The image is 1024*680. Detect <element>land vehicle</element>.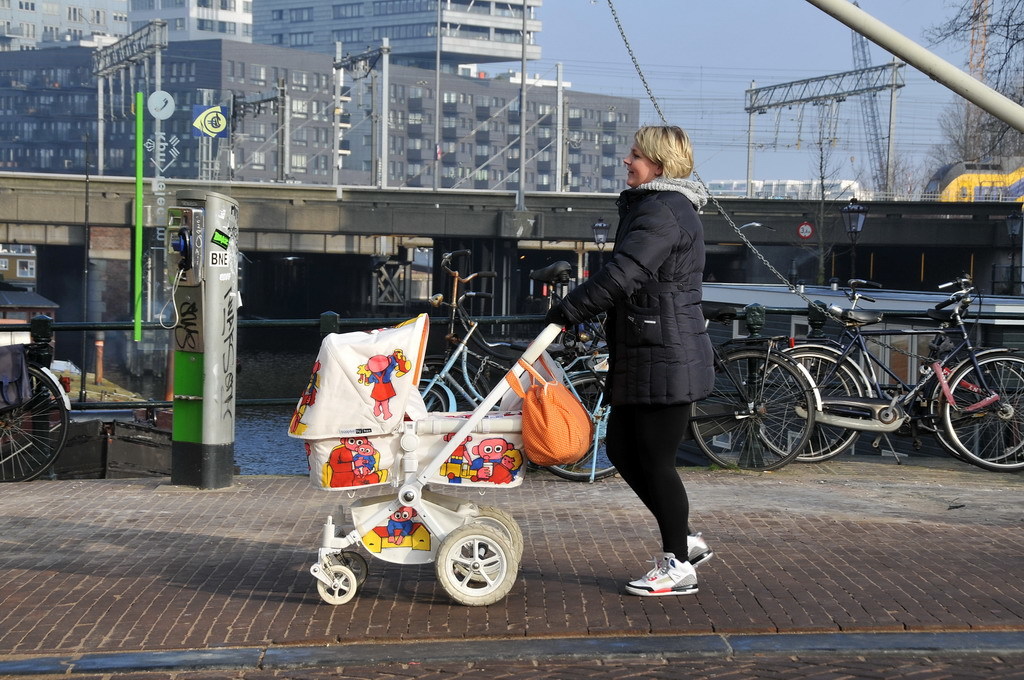
Detection: [x1=0, y1=341, x2=73, y2=482].
